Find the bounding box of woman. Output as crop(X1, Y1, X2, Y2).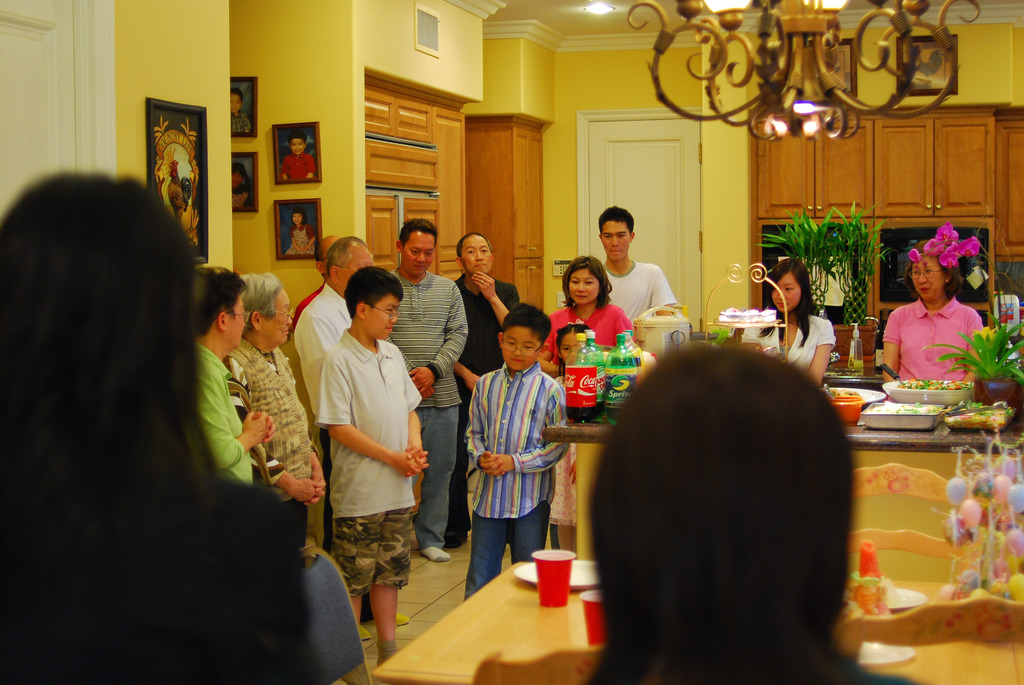
crop(0, 170, 323, 684).
